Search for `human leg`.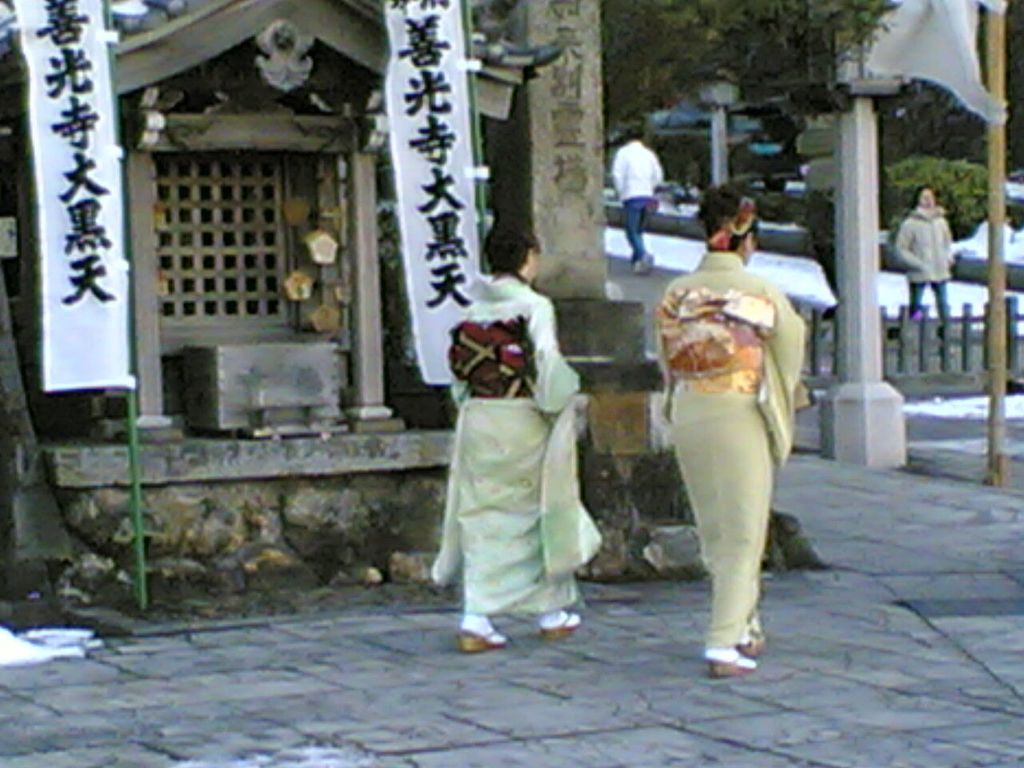
Found at select_region(493, 396, 583, 642).
